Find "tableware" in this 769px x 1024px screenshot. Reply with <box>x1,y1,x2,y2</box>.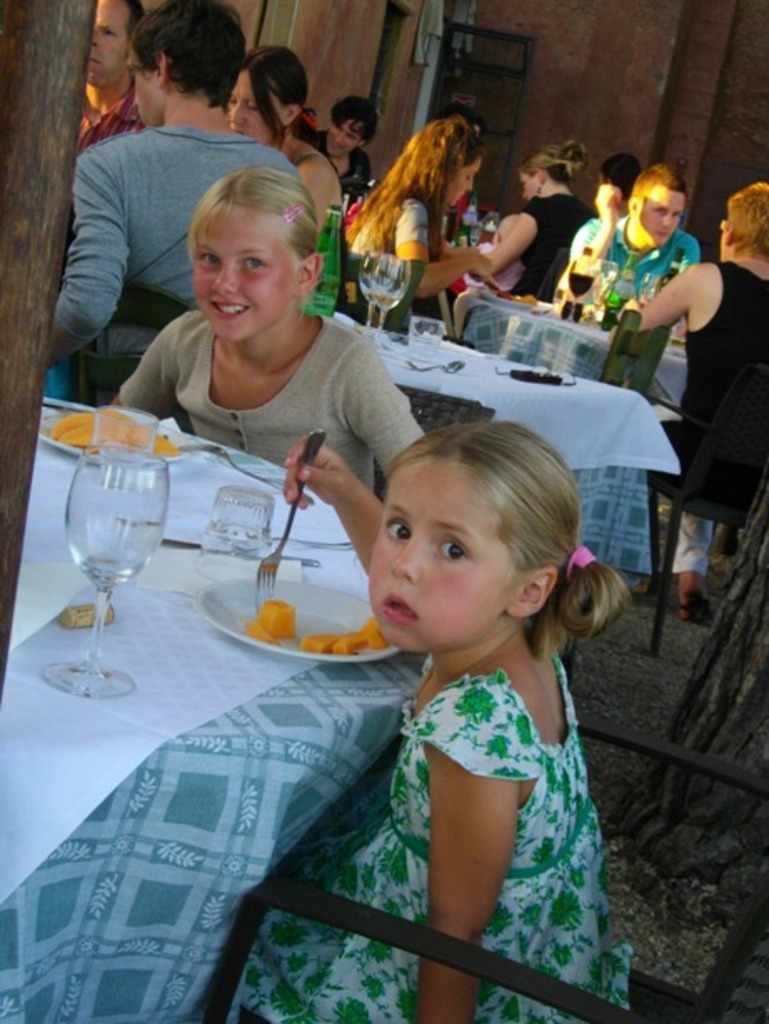
<box>400,314,449,372</box>.
